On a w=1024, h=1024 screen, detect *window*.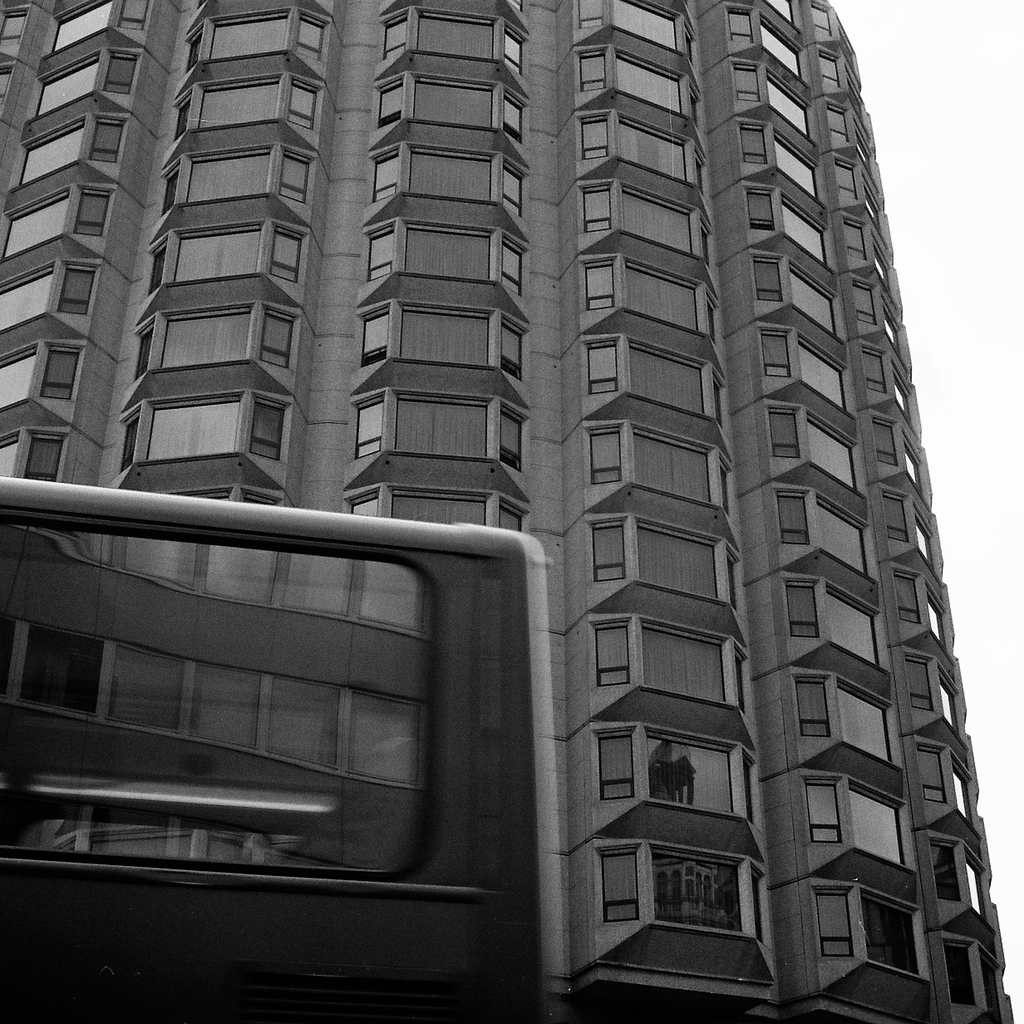
Rect(597, 737, 761, 820).
